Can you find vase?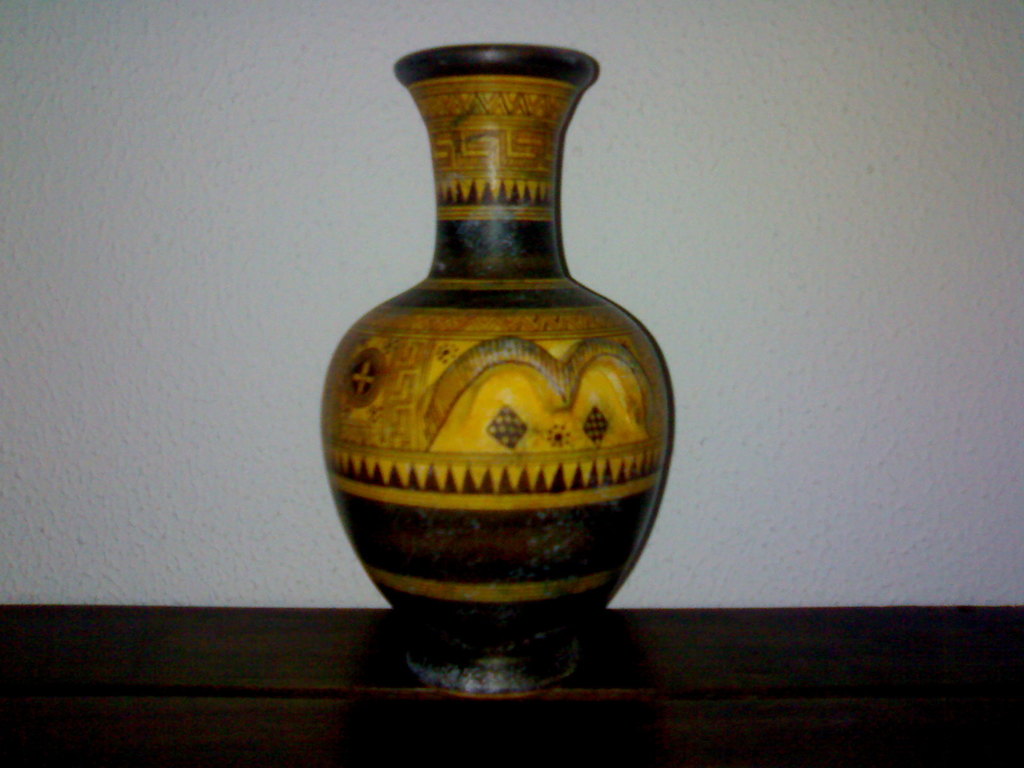
Yes, bounding box: 323:46:673:693.
